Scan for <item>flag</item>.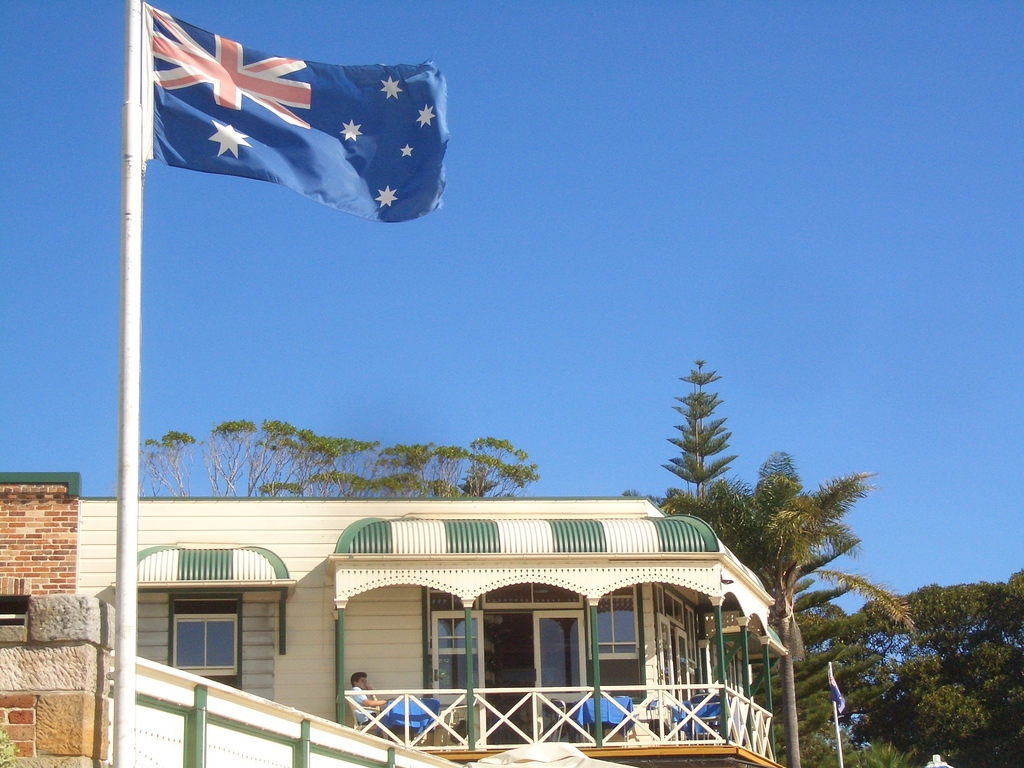
Scan result: (x1=115, y1=12, x2=441, y2=230).
